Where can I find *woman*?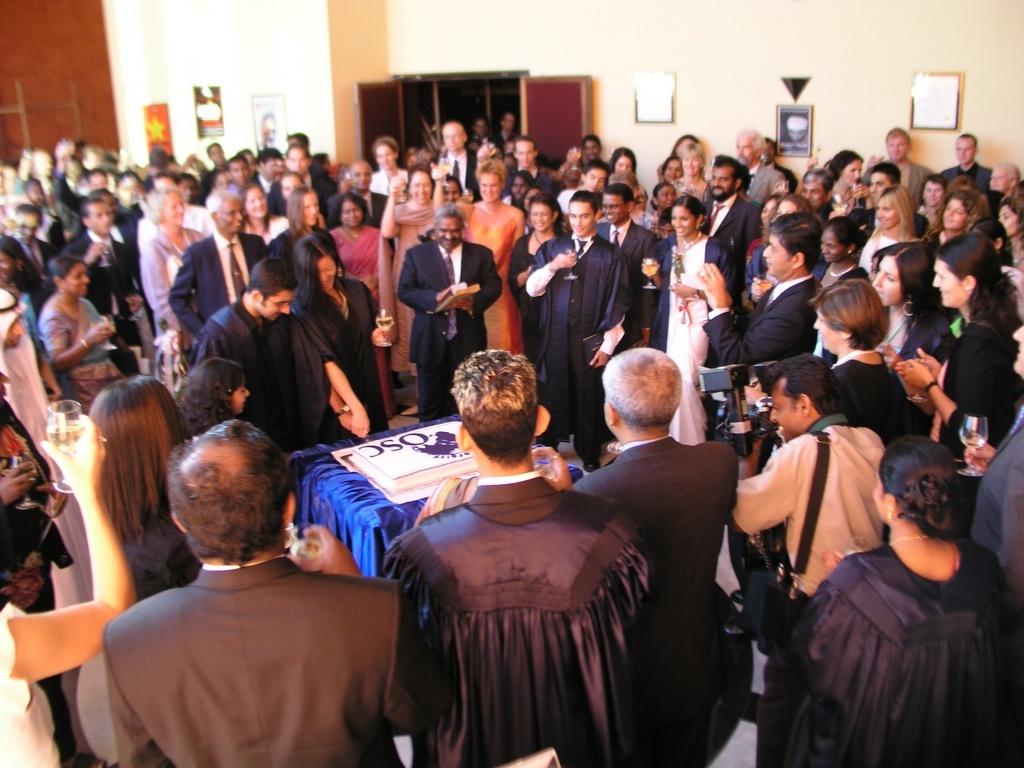
You can find it at box(791, 408, 1003, 753).
